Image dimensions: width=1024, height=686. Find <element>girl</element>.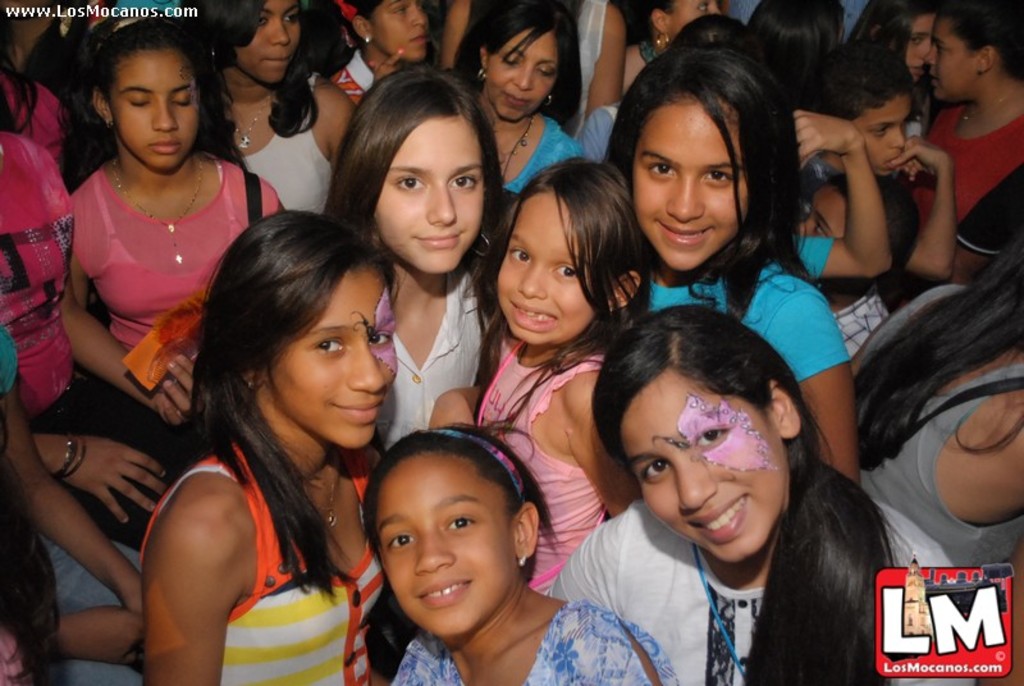
x1=544 y1=299 x2=977 y2=685.
